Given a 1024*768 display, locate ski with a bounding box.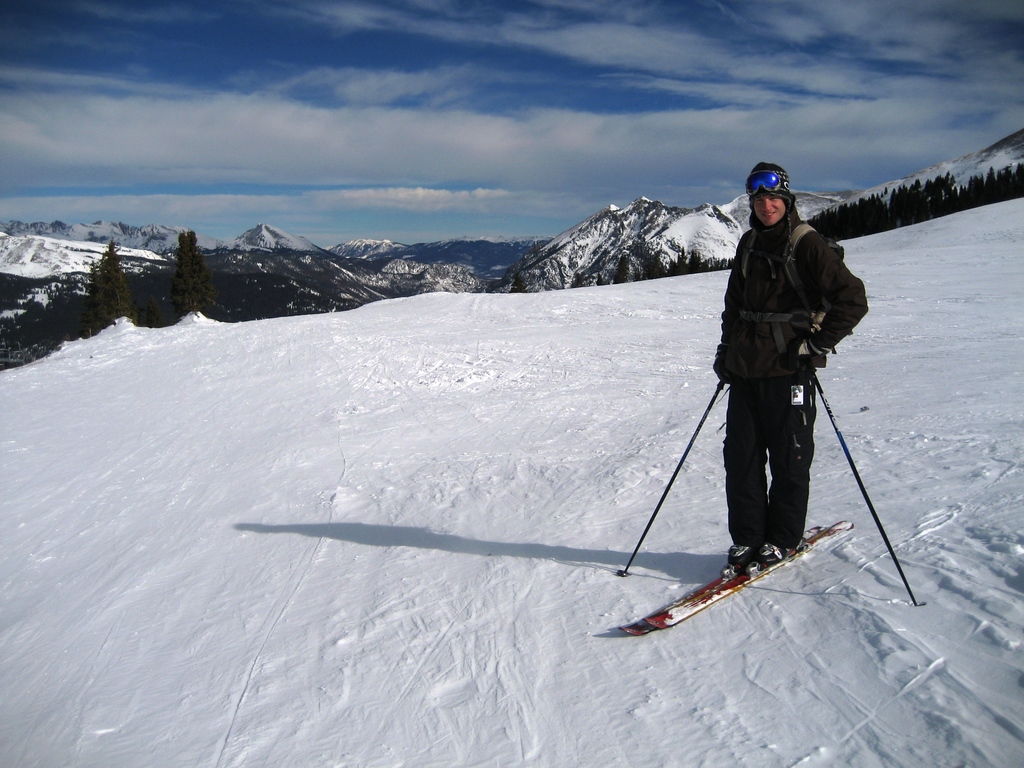
Located: select_region(639, 515, 849, 637).
